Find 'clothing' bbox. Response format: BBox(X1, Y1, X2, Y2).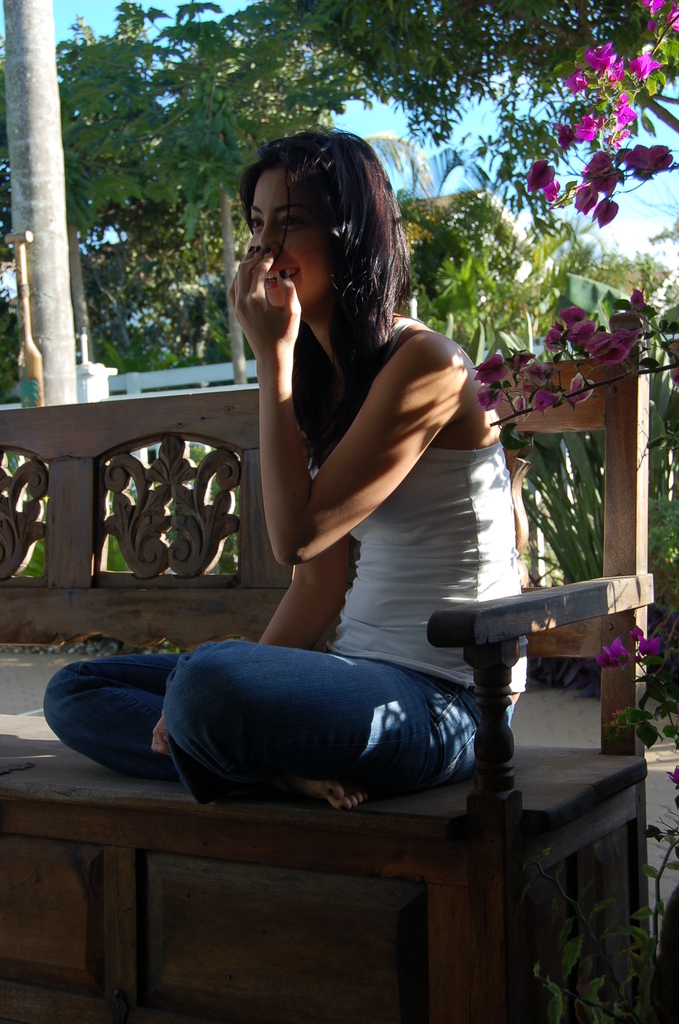
BBox(38, 308, 521, 800).
